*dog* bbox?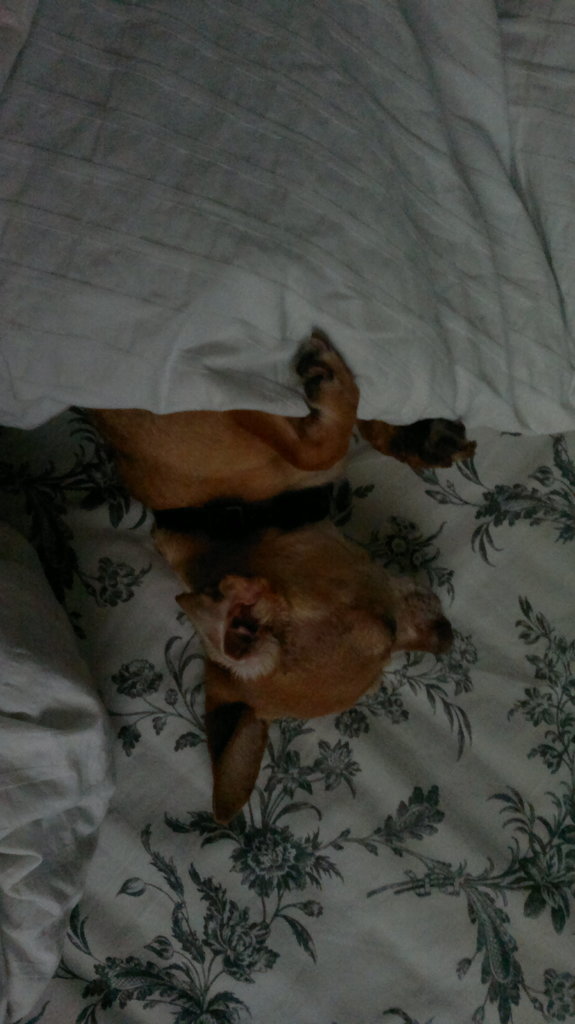
[x1=73, y1=326, x2=481, y2=825]
